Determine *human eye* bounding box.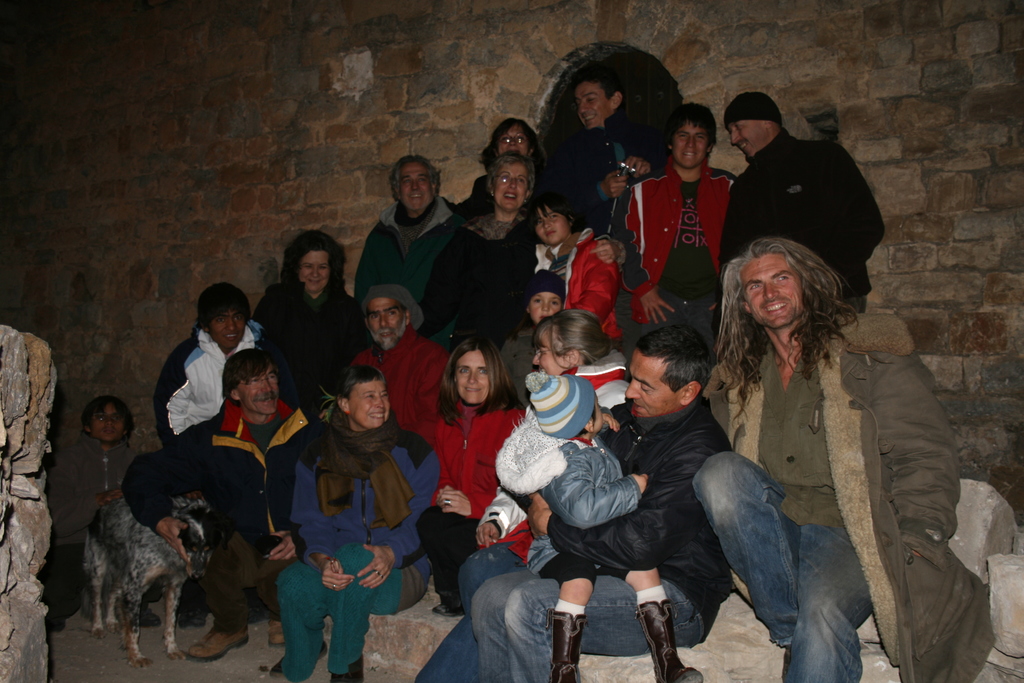
Determined: left=245, top=377, right=261, bottom=386.
